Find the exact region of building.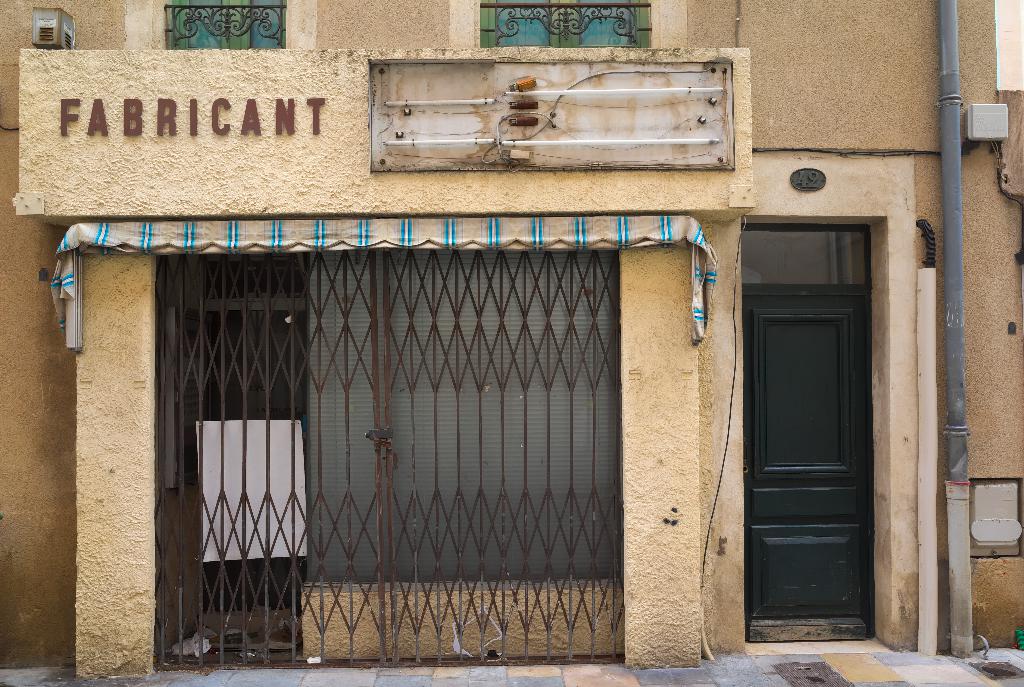
Exact region: crop(0, 0, 1023, 682).
